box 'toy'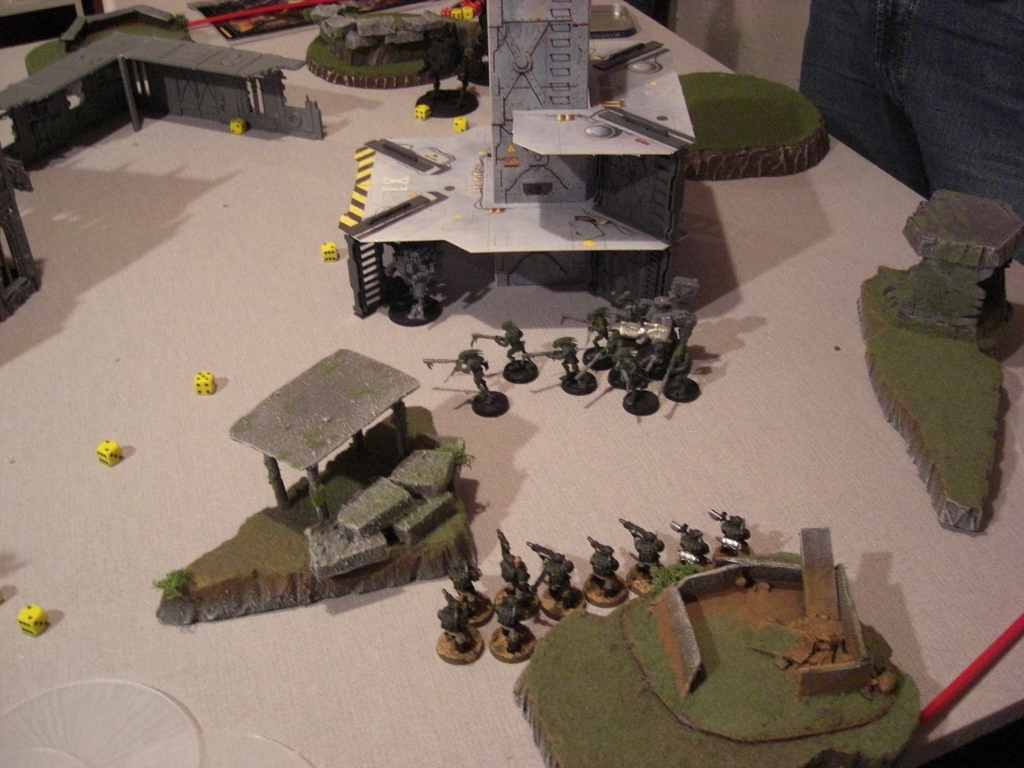
box(861, 192, 1020, 536)
